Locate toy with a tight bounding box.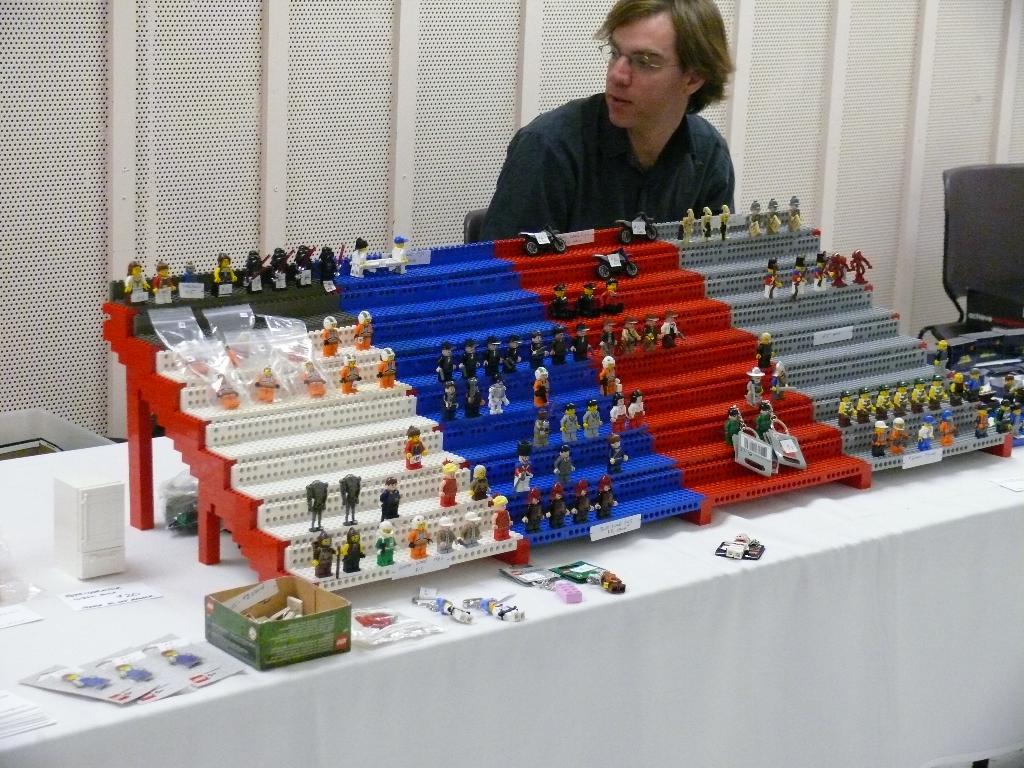
pyautogui.locateOnScreen(620, 314, 636, 349).
